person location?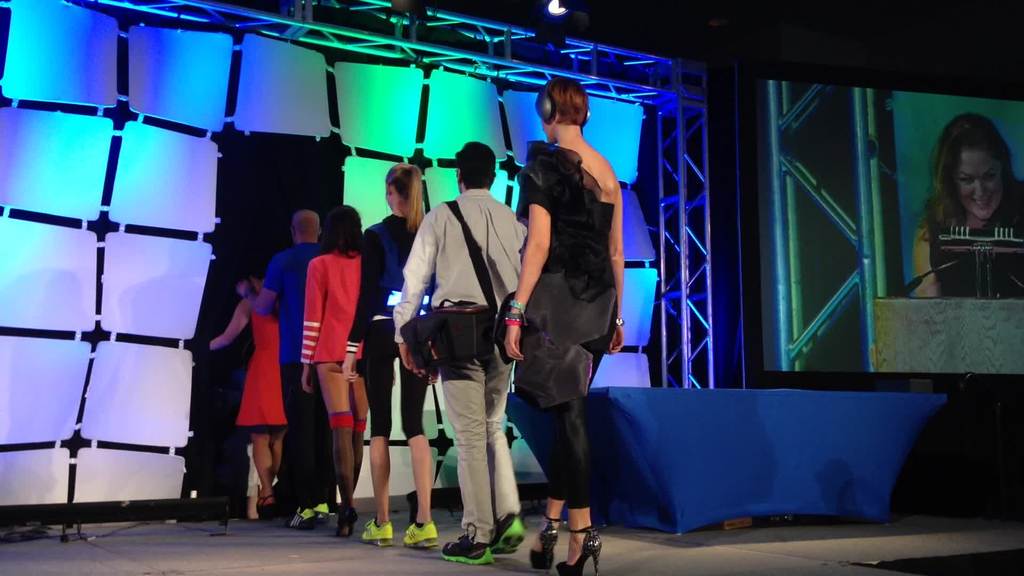
x1=238 y1=205 x2=328 y2=516
